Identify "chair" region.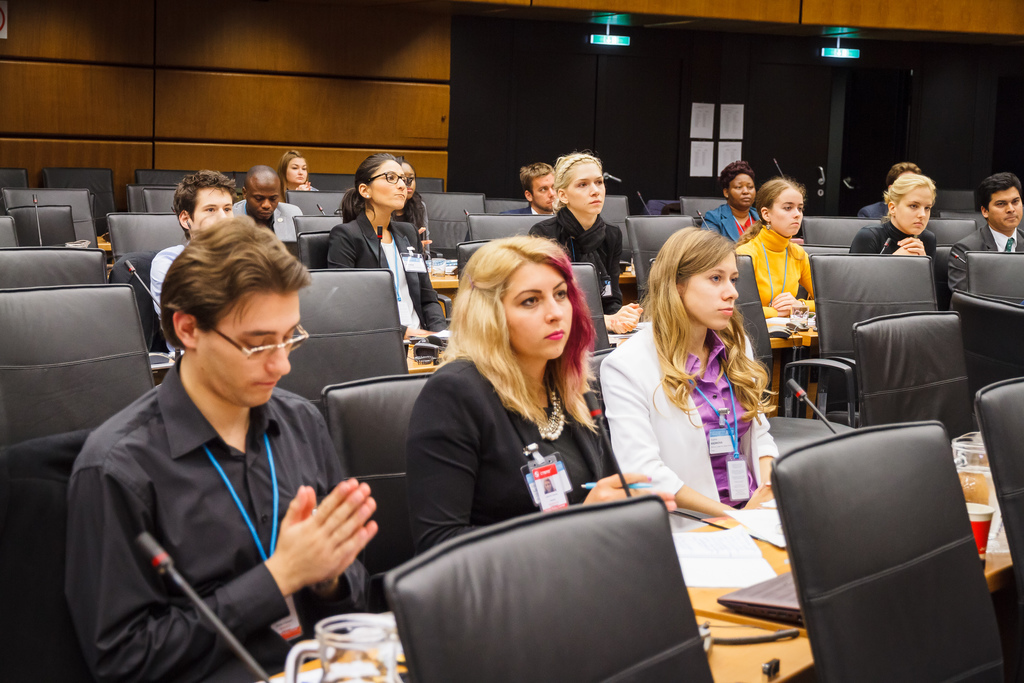
Region: l=970, t=249, r=1023, b=312.
